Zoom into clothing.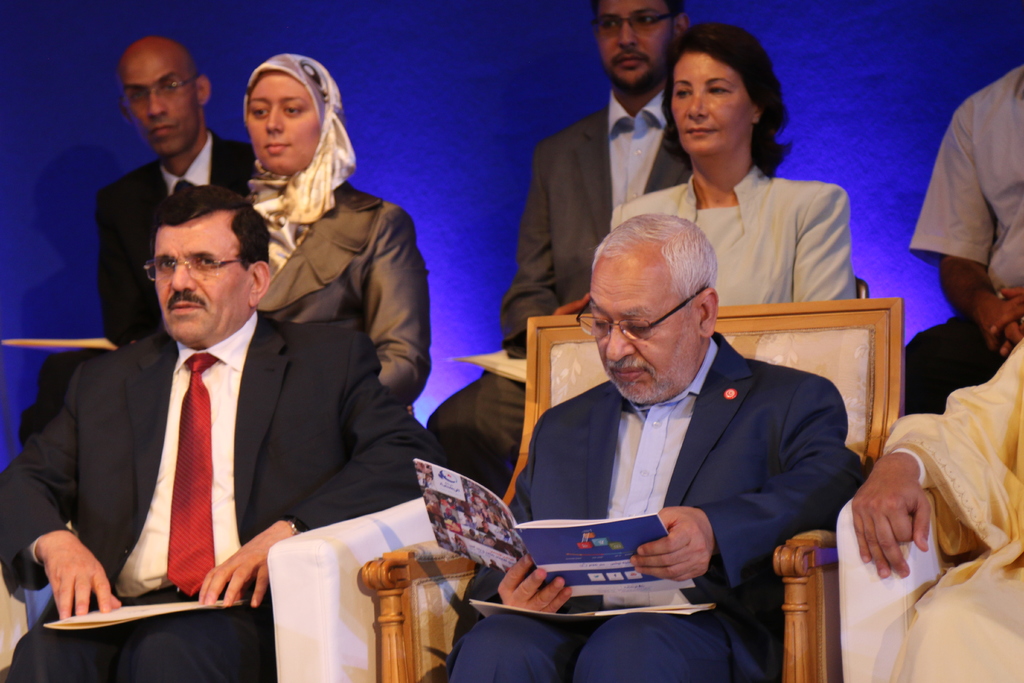
Zoom target: select_region(94, 129, 264, 350).
